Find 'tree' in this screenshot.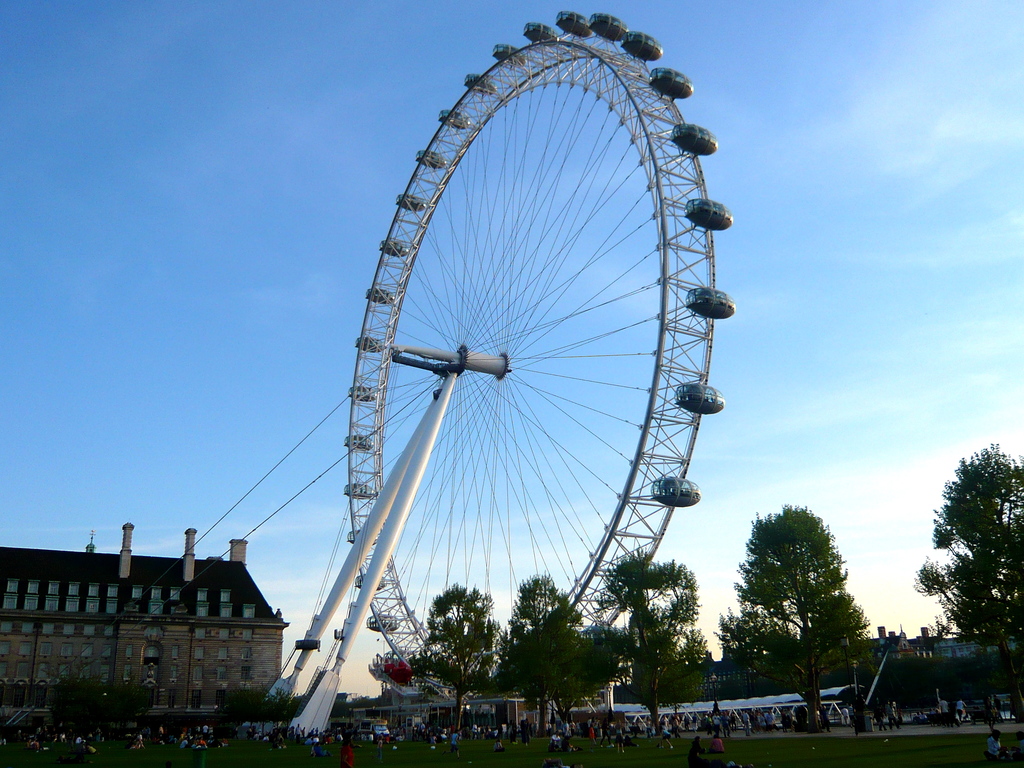
The bounding box for 'tree' is l=734, t=492, r=880, b=698.
